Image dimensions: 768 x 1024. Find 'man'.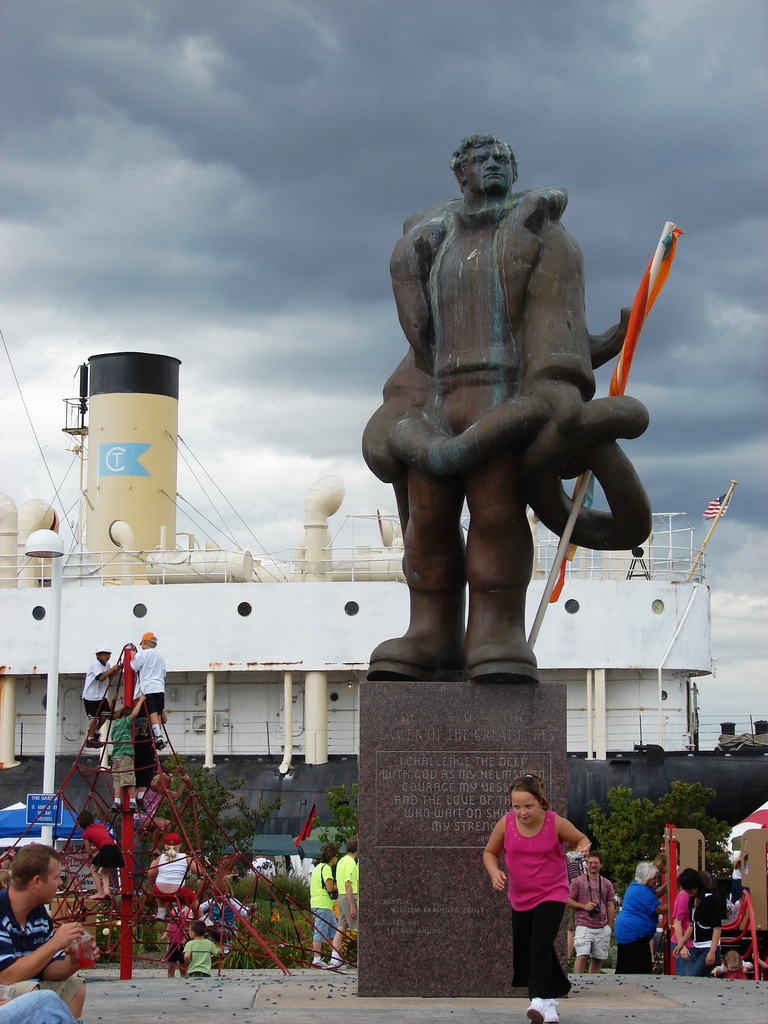
(left=318, top=834, right=374, bottom=970).
